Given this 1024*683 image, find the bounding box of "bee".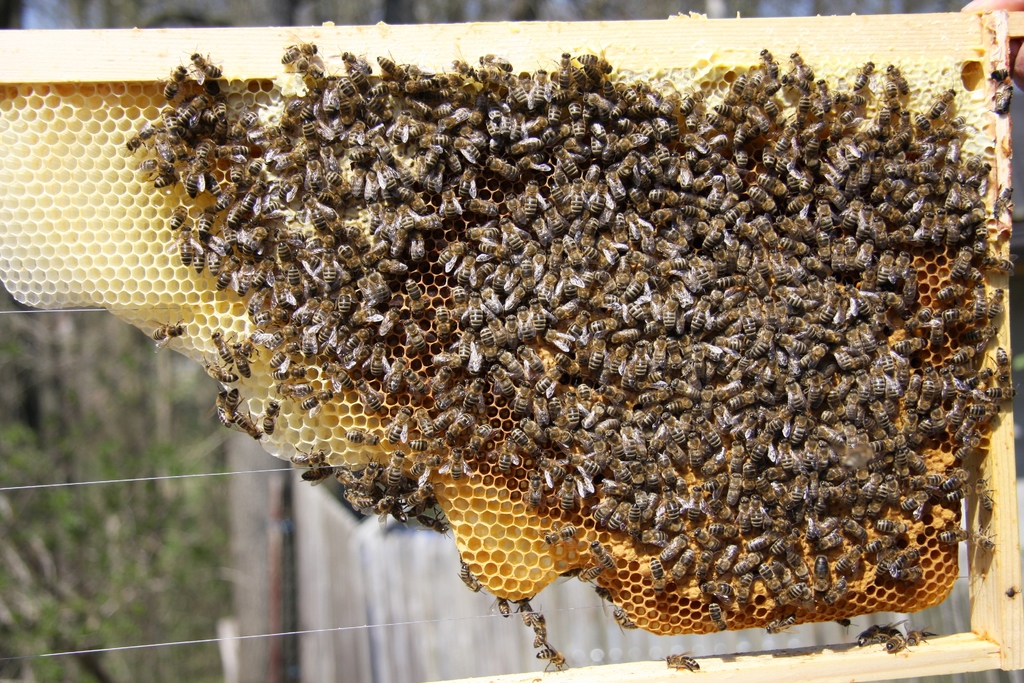
bbox(966, 184, 985, 213).
